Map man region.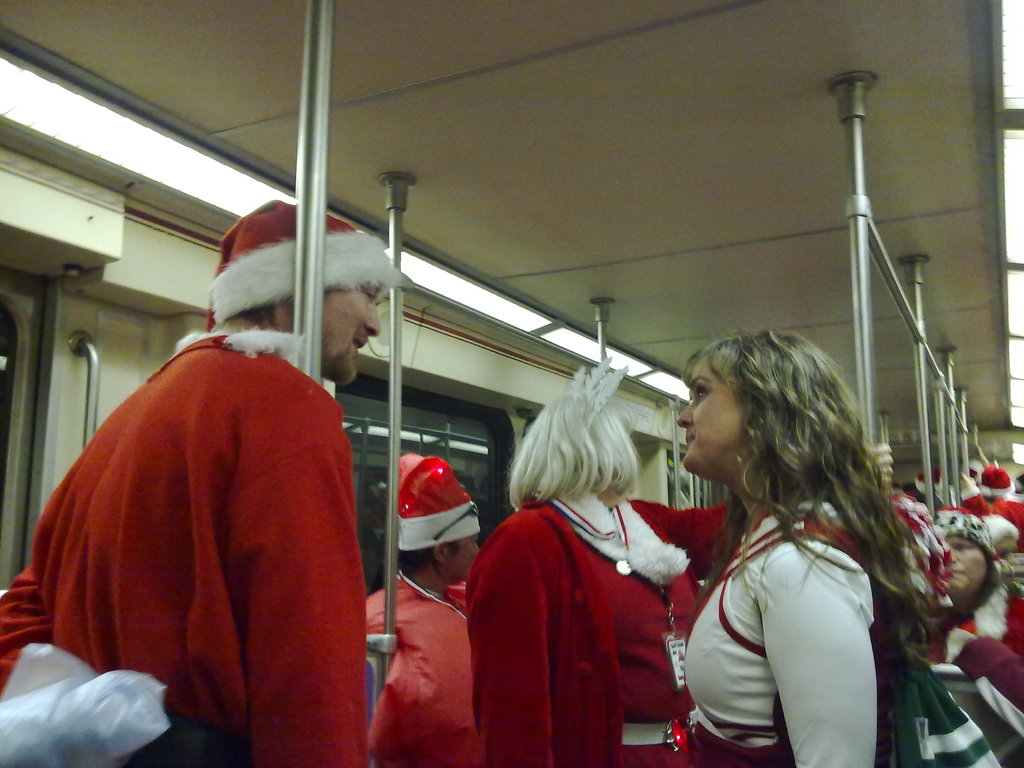
Mapped to x1=24, y1=221, x2=387, y2=767.
